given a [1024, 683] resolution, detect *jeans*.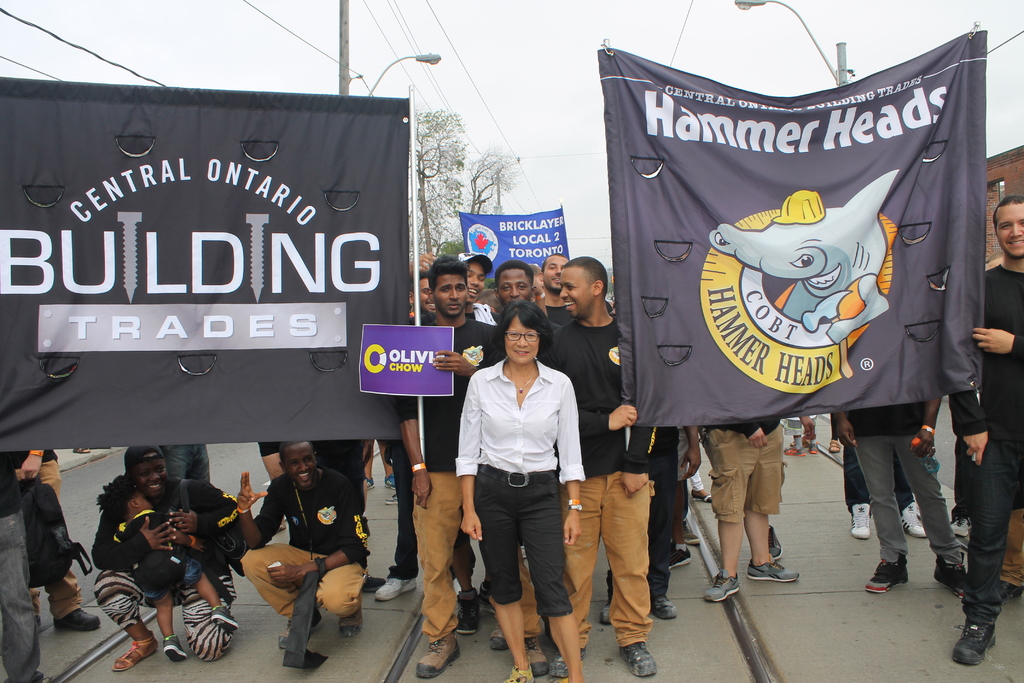
413,470,460,648.
